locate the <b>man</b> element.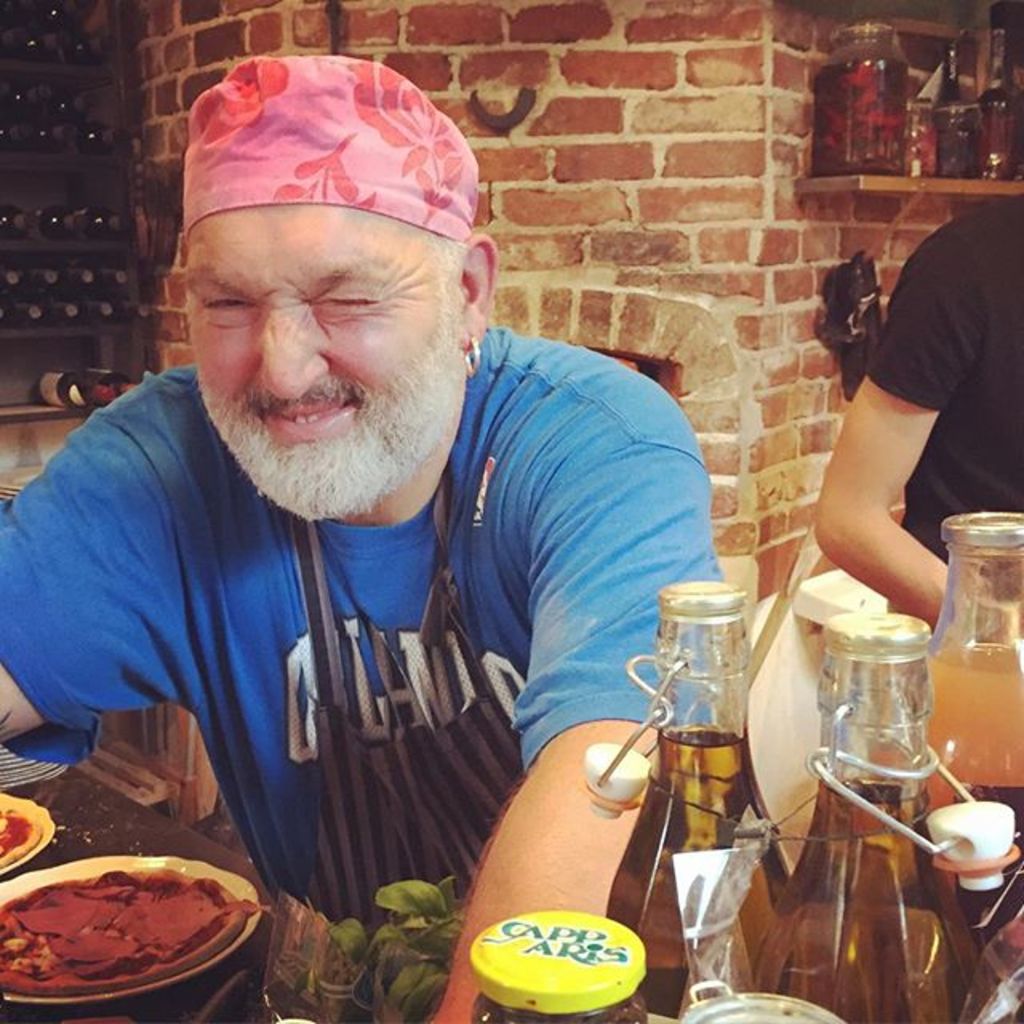
Element bbox: box(814, 197, 1022, 634).
